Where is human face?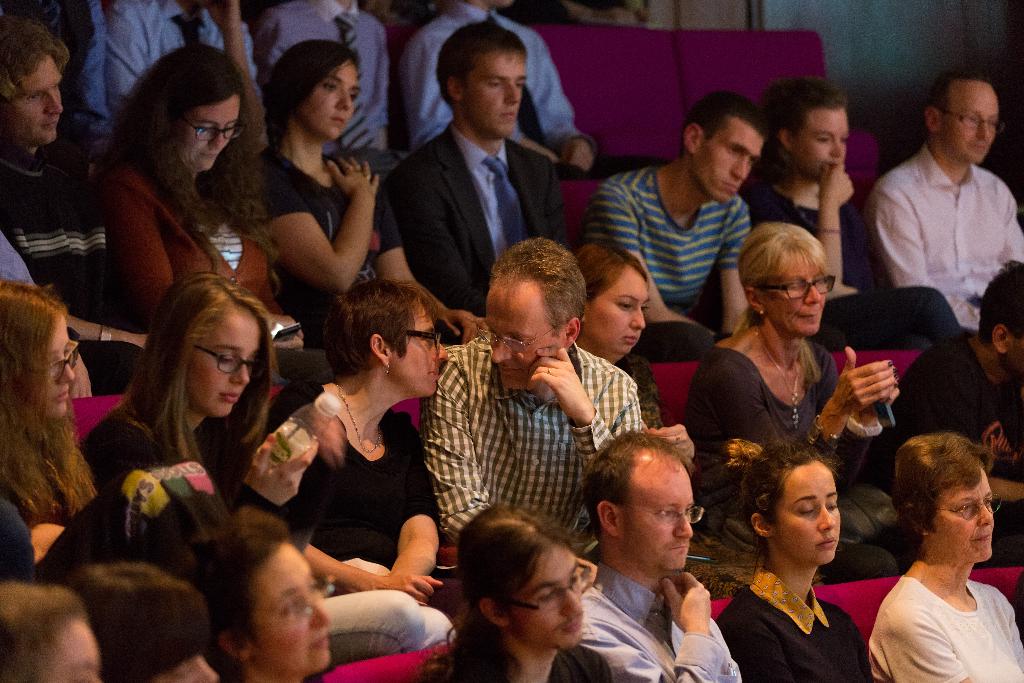
bbox=(501, 542, 589, 654).
